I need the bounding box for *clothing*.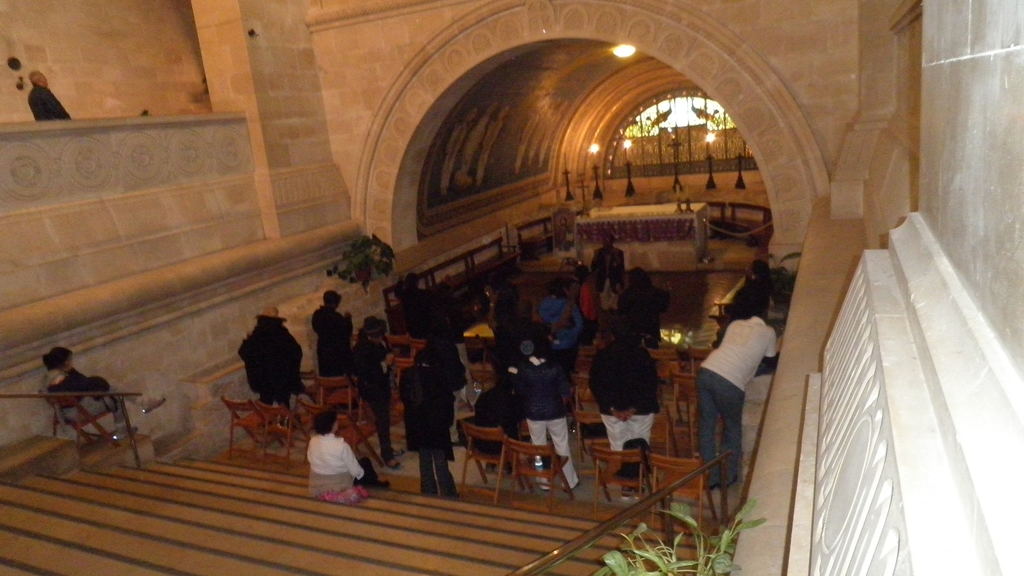
Here it is: bbox=[399, 363, 459, 493].
